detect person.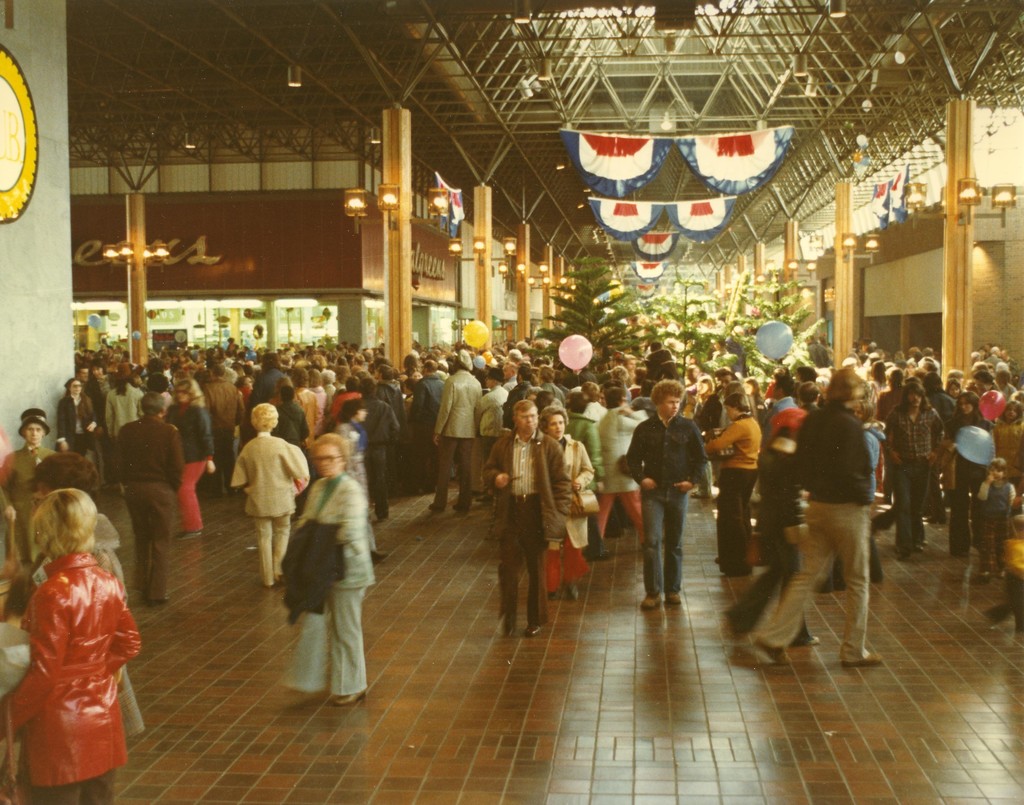
Detected at l=272, t=426, r=374, b=724.
